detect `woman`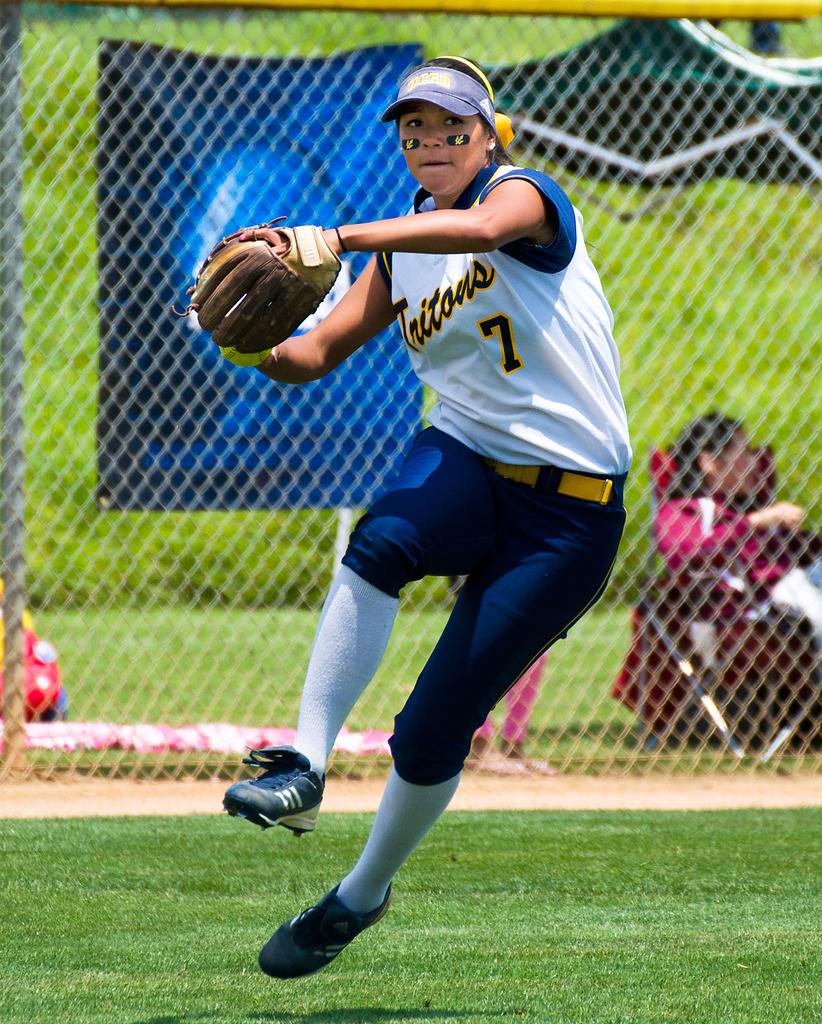
rect(656, 407, 821, 725)
